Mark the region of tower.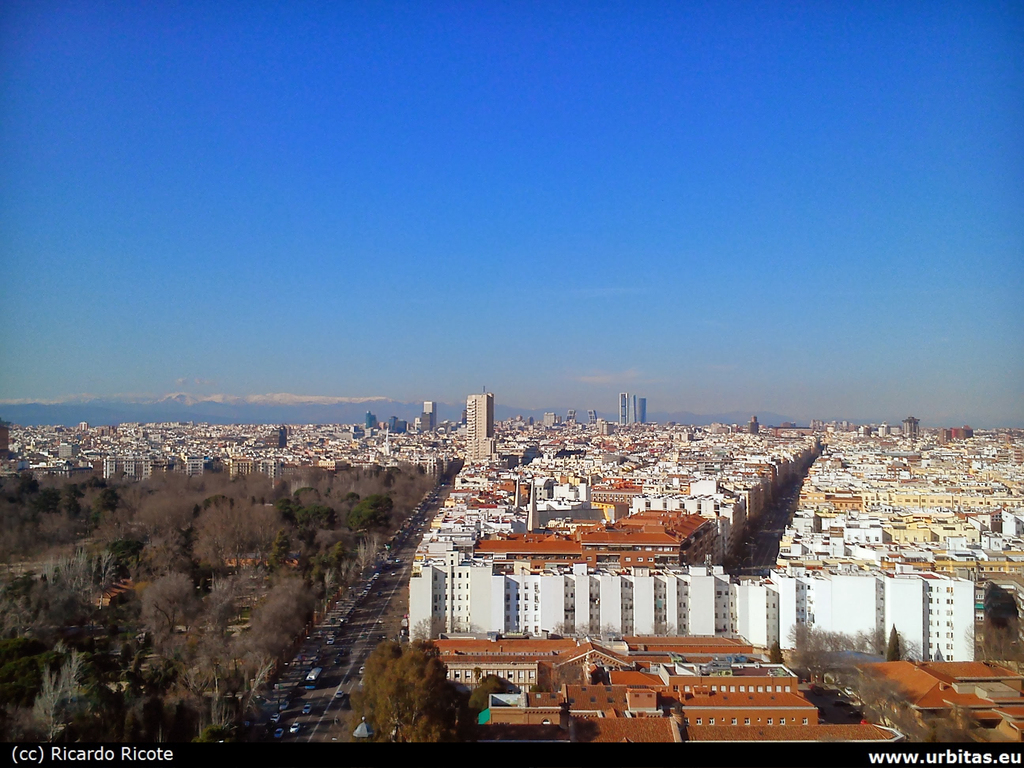
Region: <bbox>632, 395, 644, 422</bbox>.
